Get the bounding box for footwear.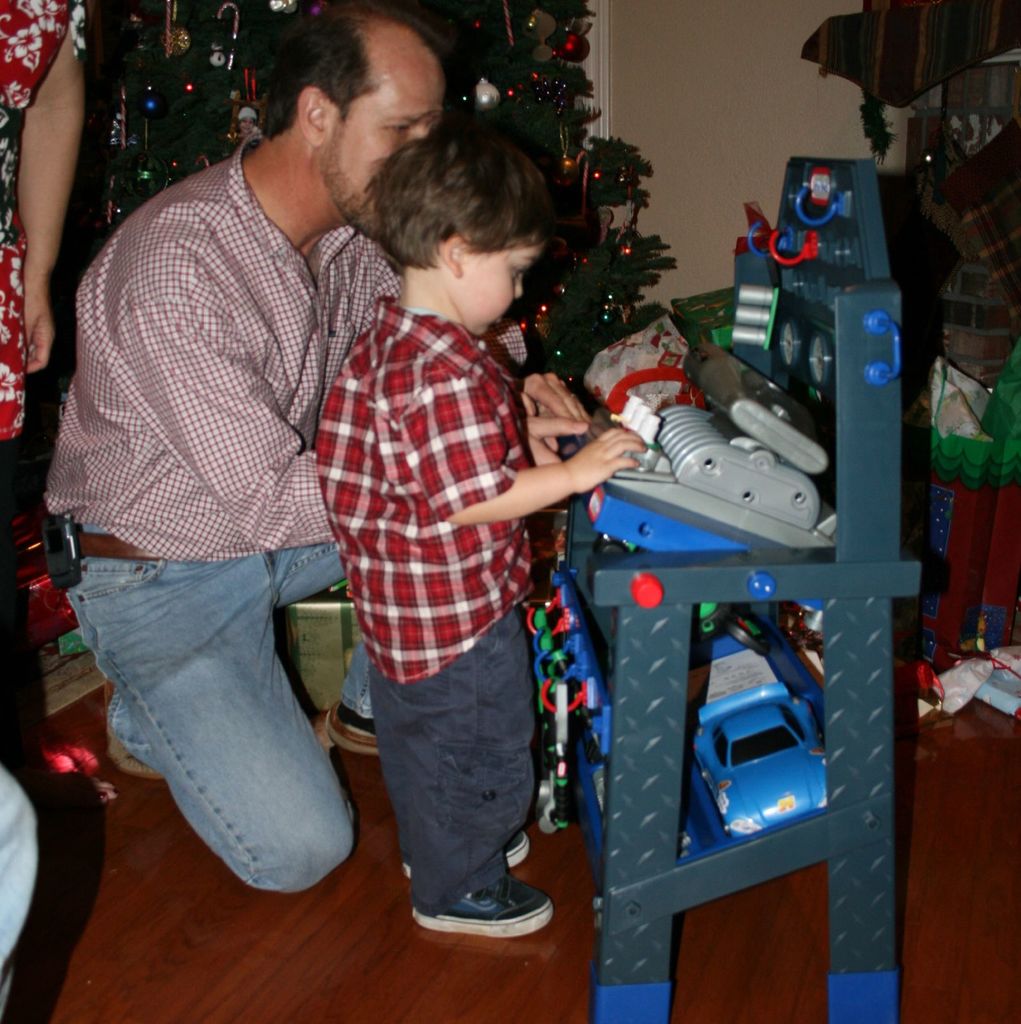
[403,829,527,881].
